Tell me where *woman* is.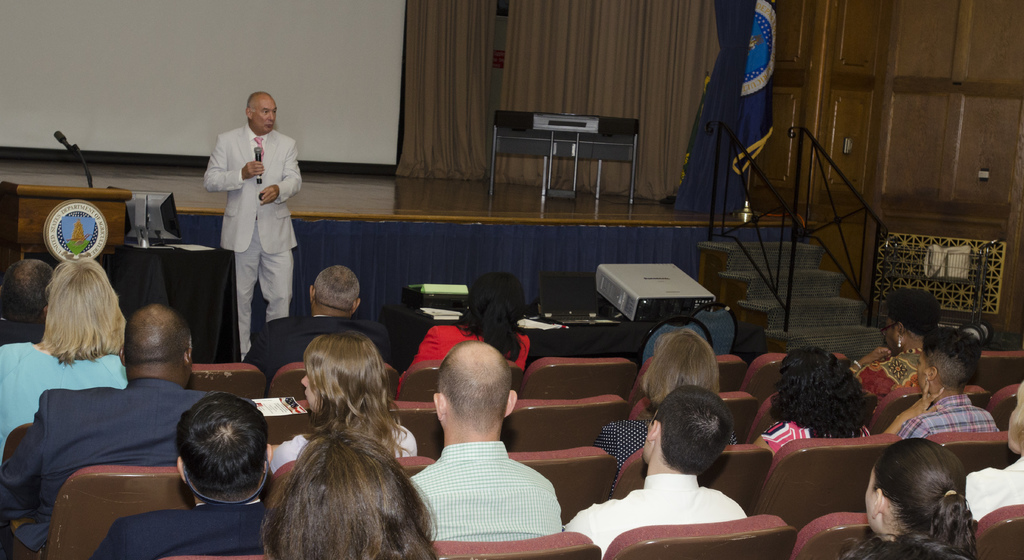
*woman* is at <box>255,433,446,559</box>.
